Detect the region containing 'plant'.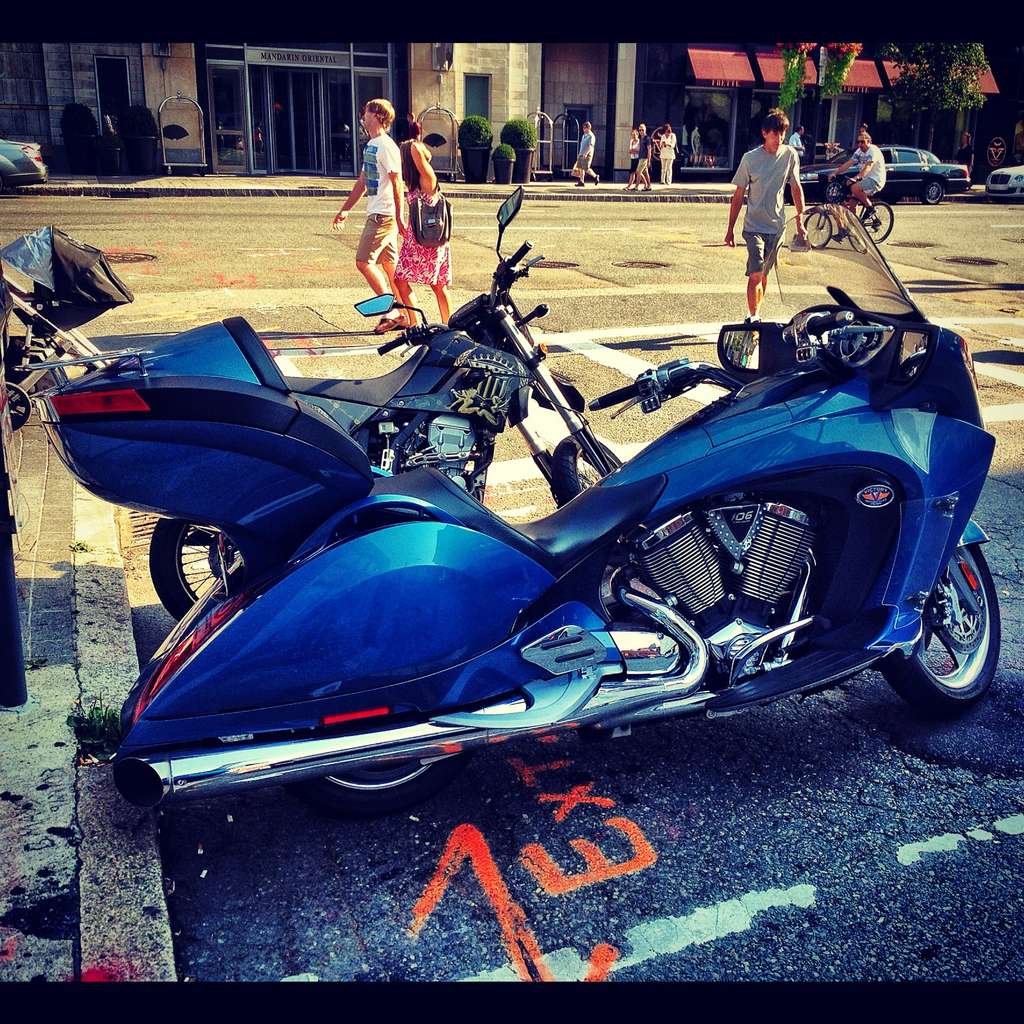
select_region(494, 147, 522, 156).
